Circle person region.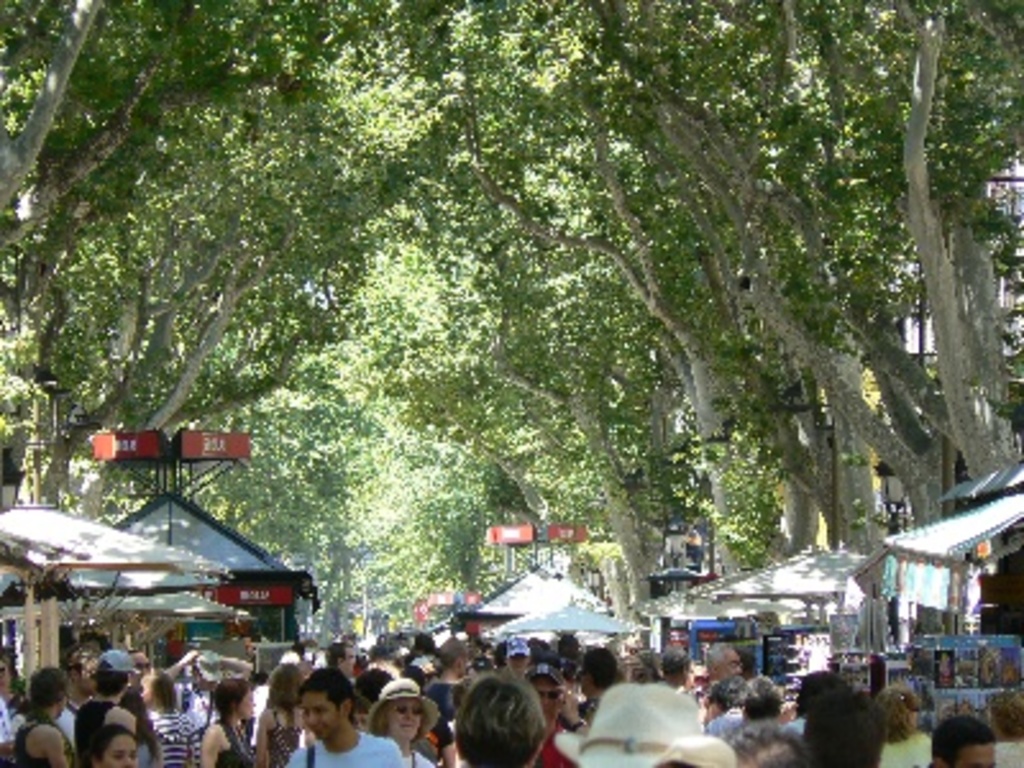
Region: bbox=(640, 730, 724, 765).
